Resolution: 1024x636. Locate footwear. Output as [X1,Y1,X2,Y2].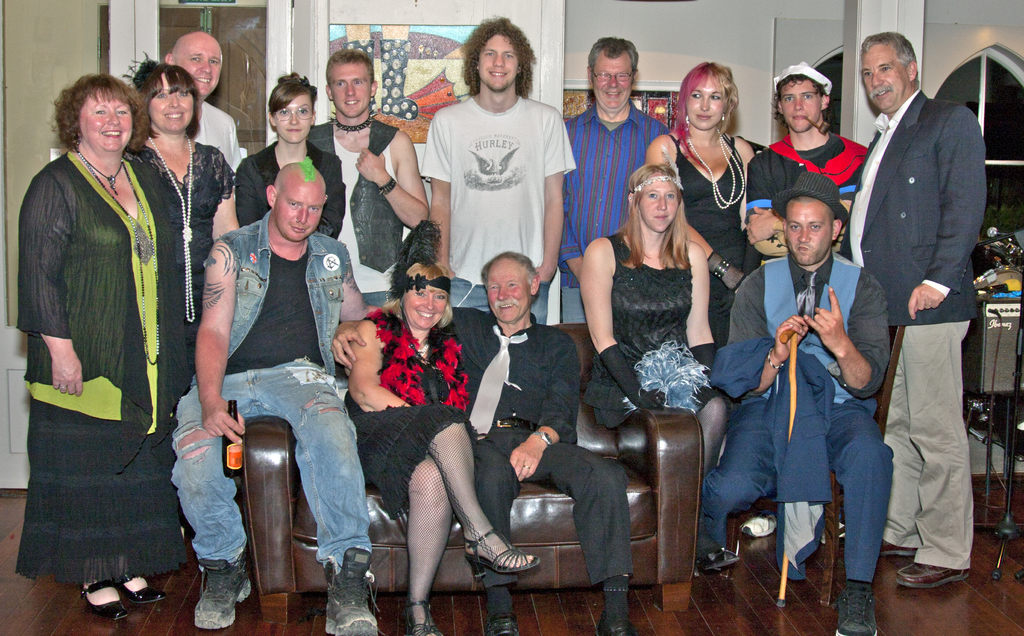
[871,526,924,561].
